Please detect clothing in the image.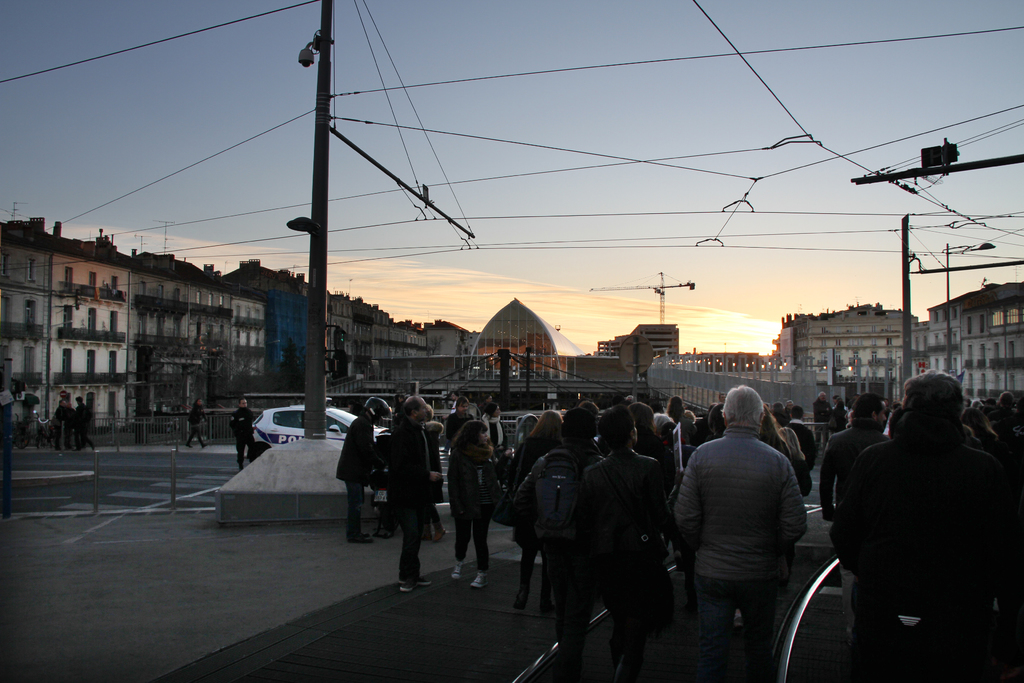
Rect(189, 409, 211, 452).
